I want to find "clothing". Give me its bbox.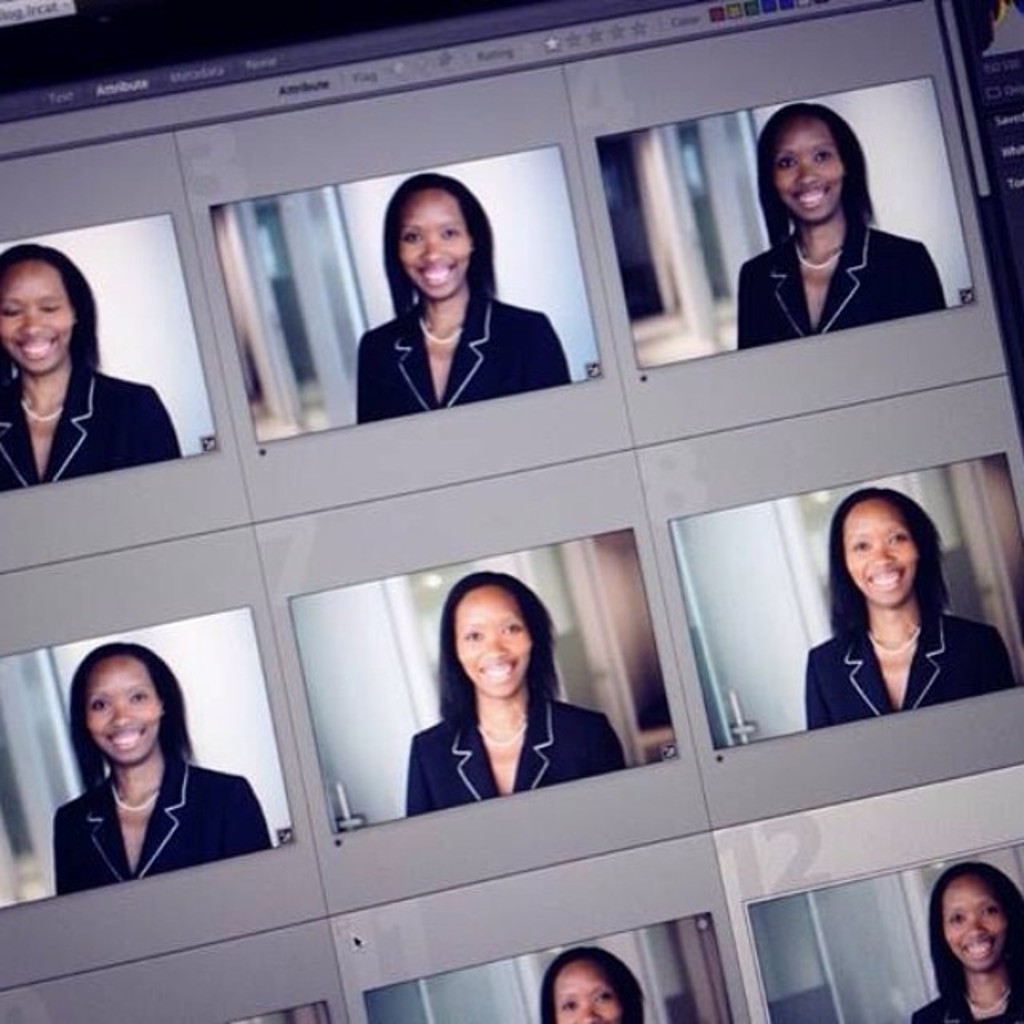
[left=0, top=360, right=178, bottom=499].
